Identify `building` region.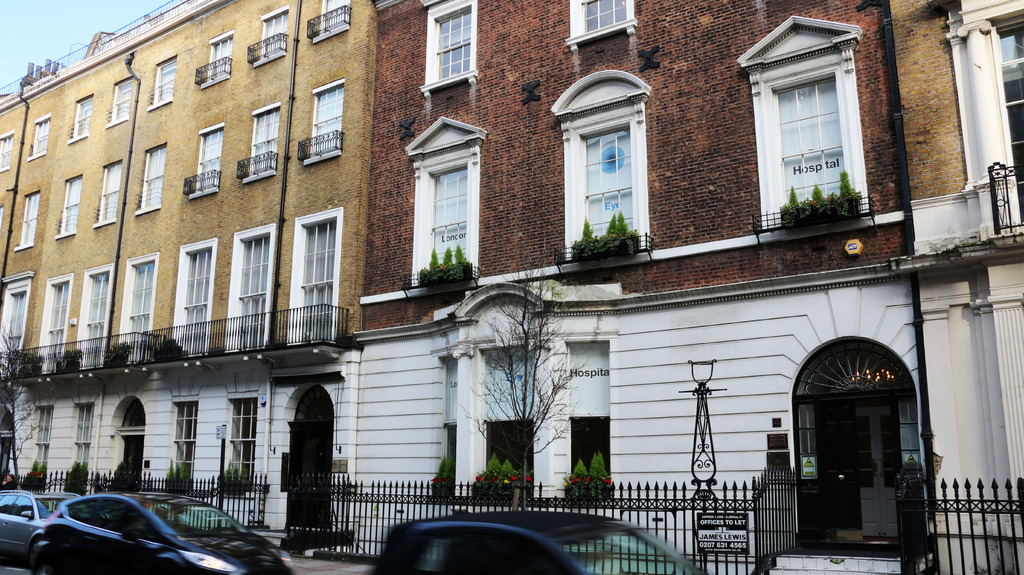
Region: 890/0/1023/574.
